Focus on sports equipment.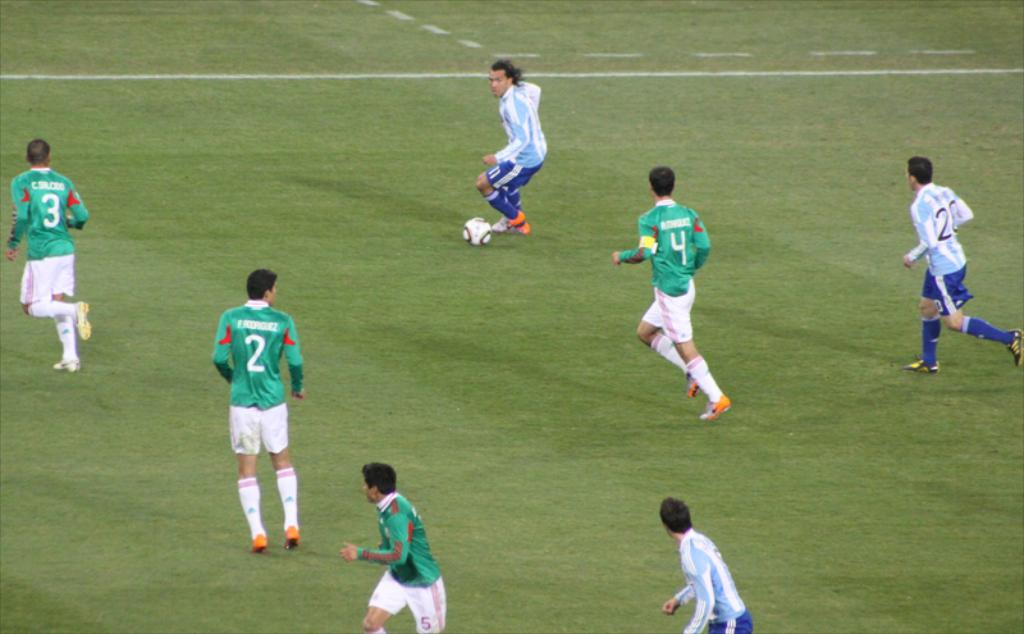
Focused at x1=700 y1=396 x2=733 y2=424.
